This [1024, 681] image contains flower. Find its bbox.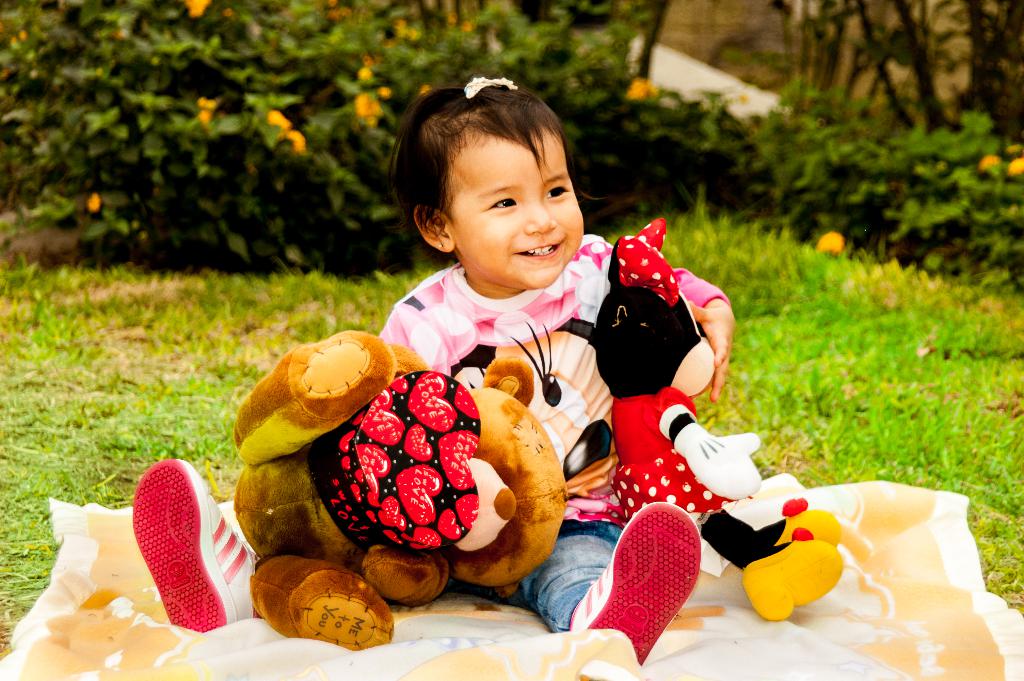
817, 227, 850, 255.
